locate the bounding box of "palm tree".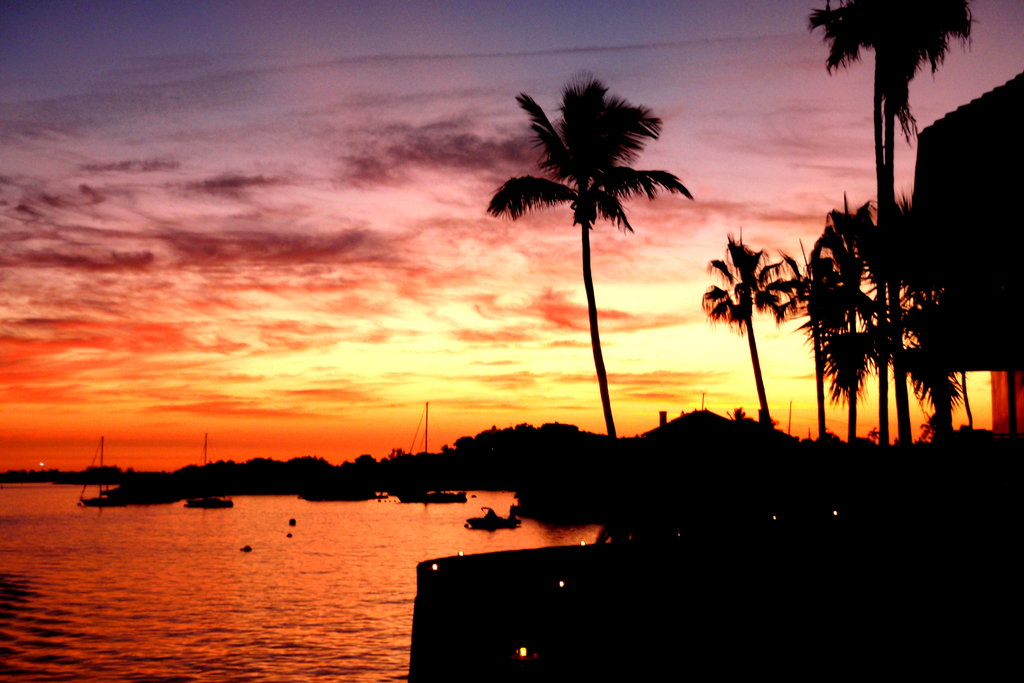
Bounding box: detection(700, 229, 794, 440).
